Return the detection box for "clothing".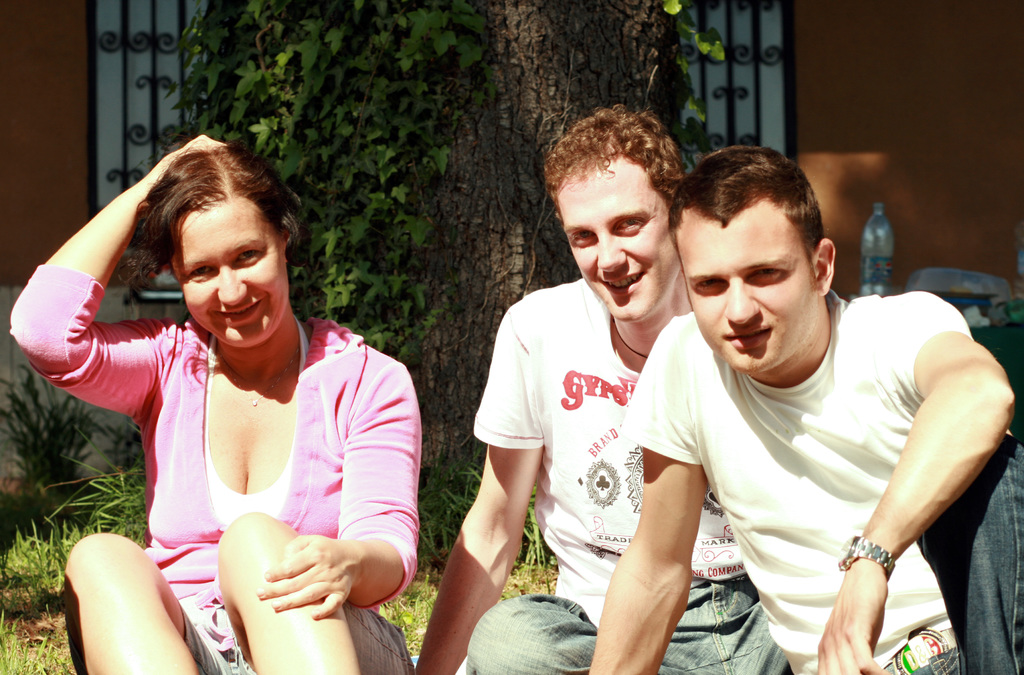
[left=10, top=263, right=410, bottom=674].
